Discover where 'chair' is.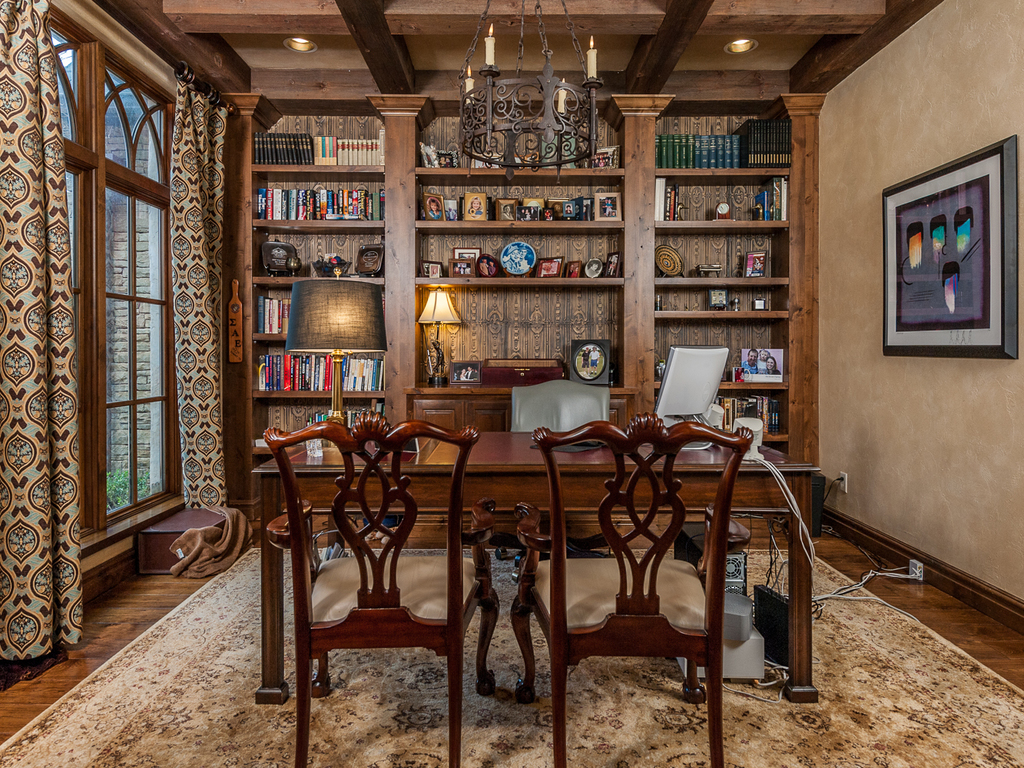
Discovered at select_region(509, 412, 751, 767).
